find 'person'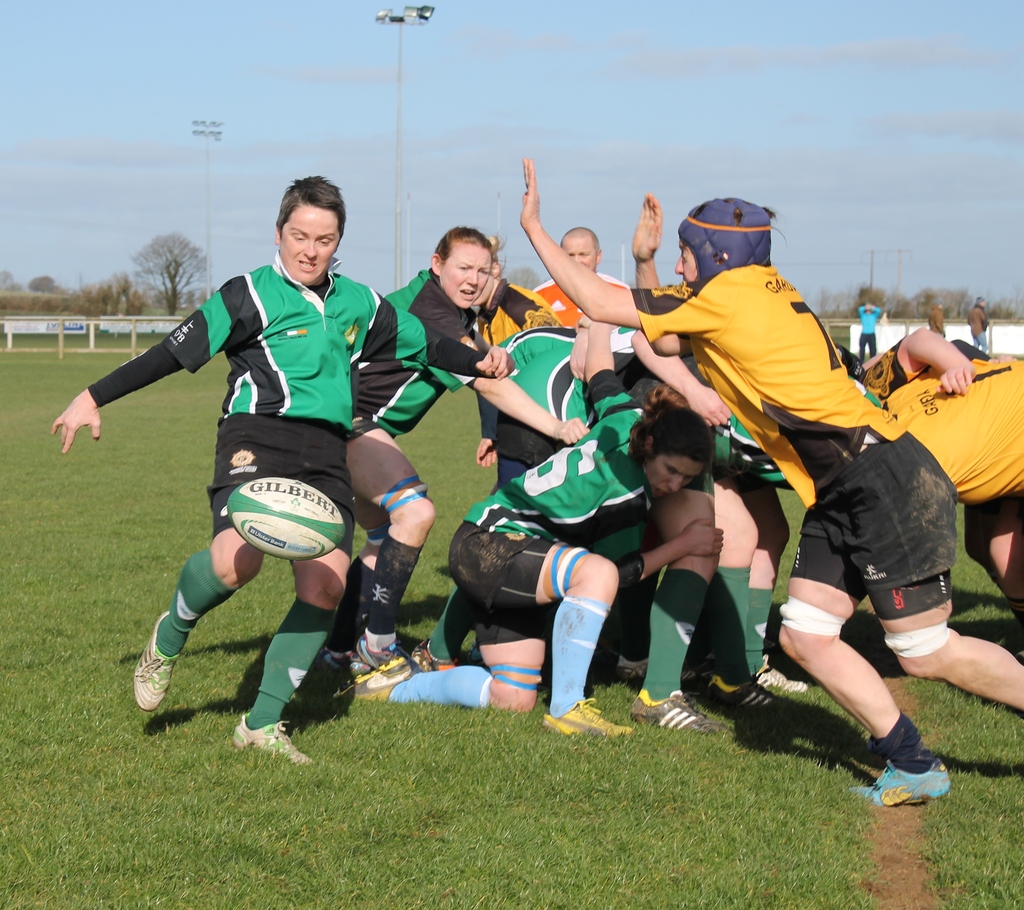
<bbox>519, 157, 1023, 809</bbox>
